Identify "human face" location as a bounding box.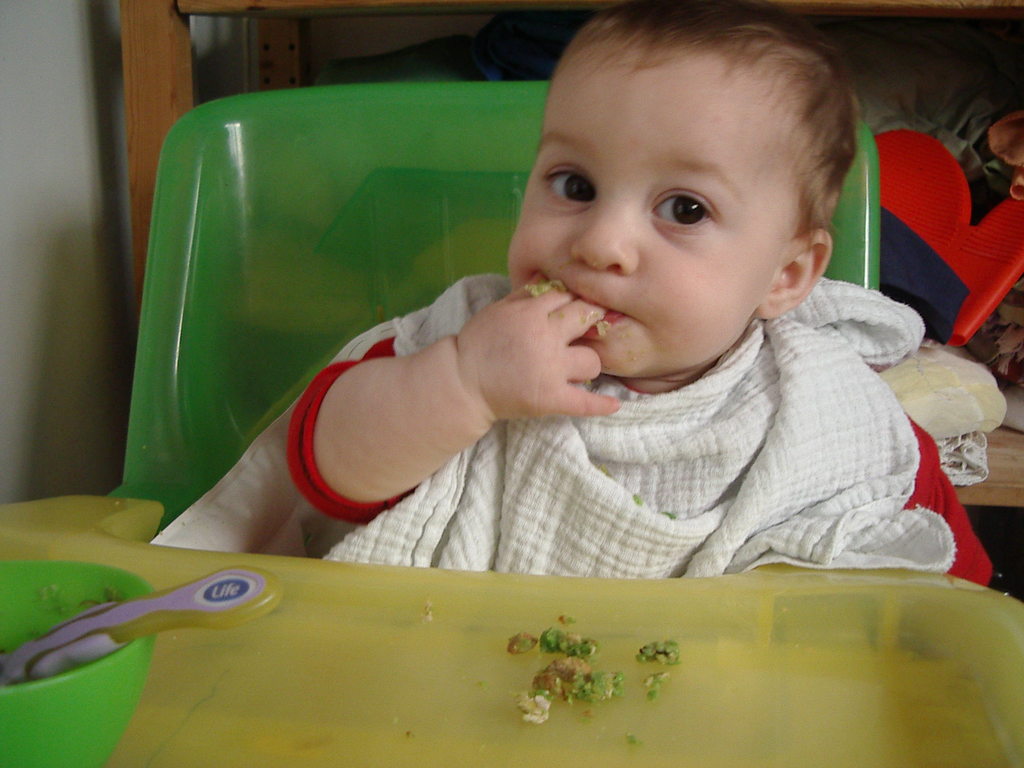
bbox=[505, 49, 789, 378].
